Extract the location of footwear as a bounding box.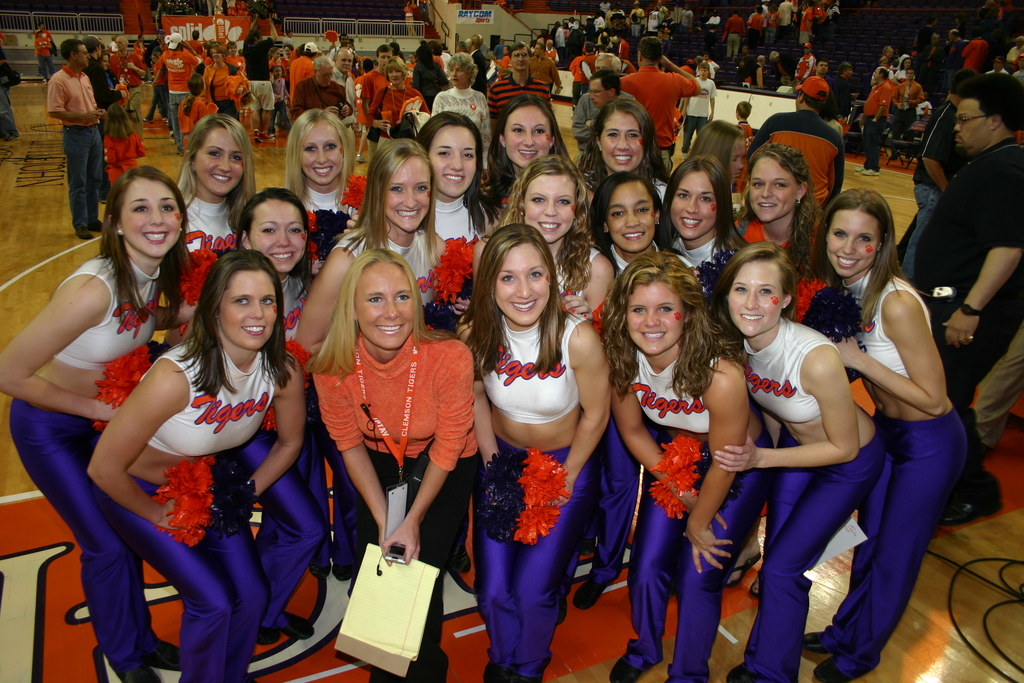
(96,217,108,227).
